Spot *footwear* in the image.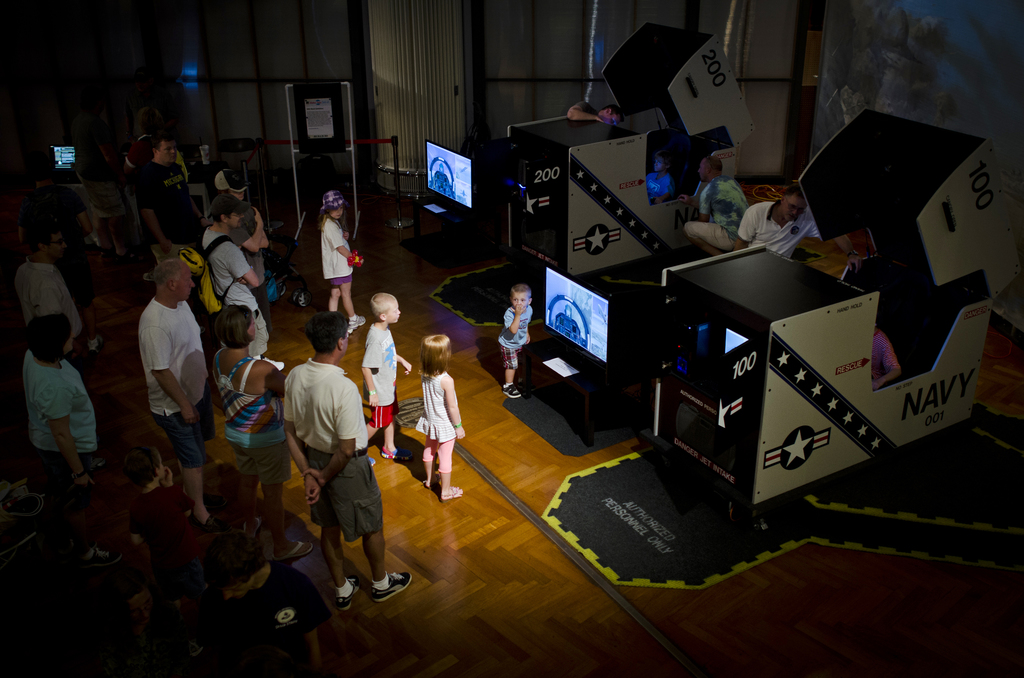
*footwear* found at {"left": 367, "top": 459, "right": 374, "bottom": 467}.
